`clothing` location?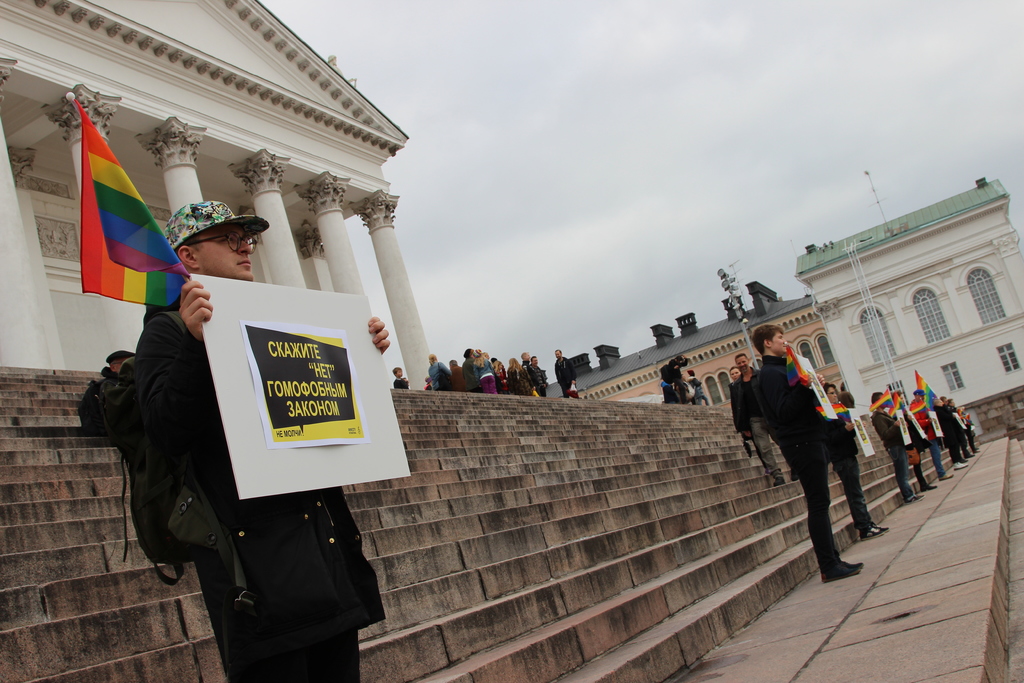
bbox=[894, 402, 945, 483]
